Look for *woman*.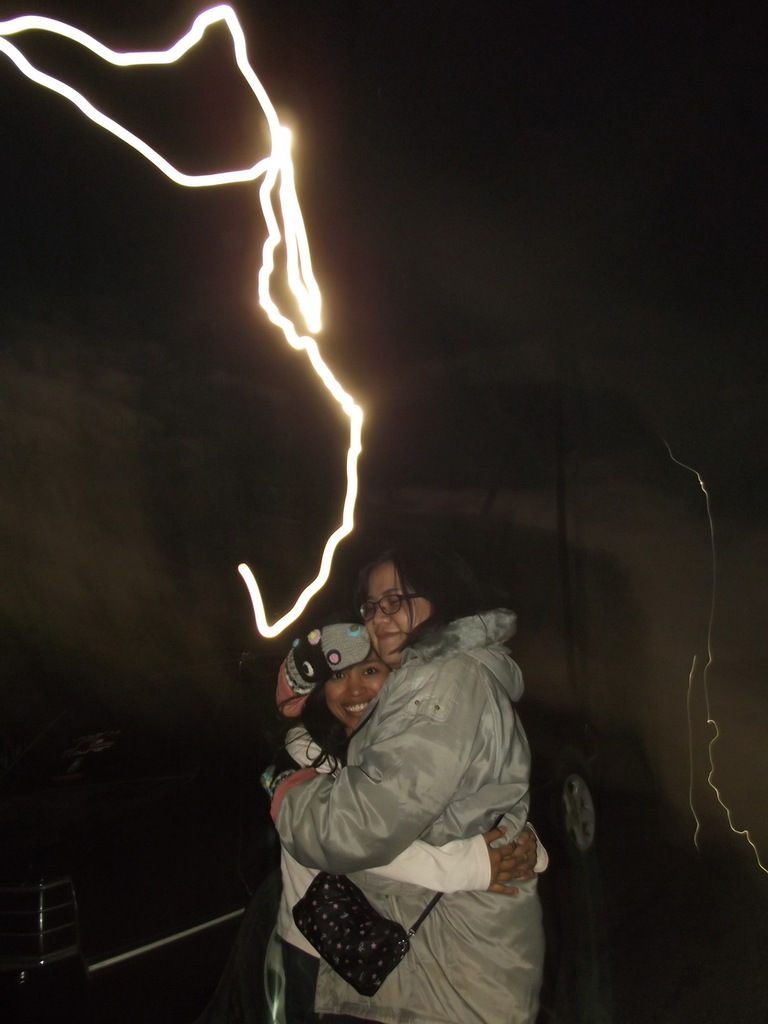
Found: locate(259, 604, 551, 1023).
